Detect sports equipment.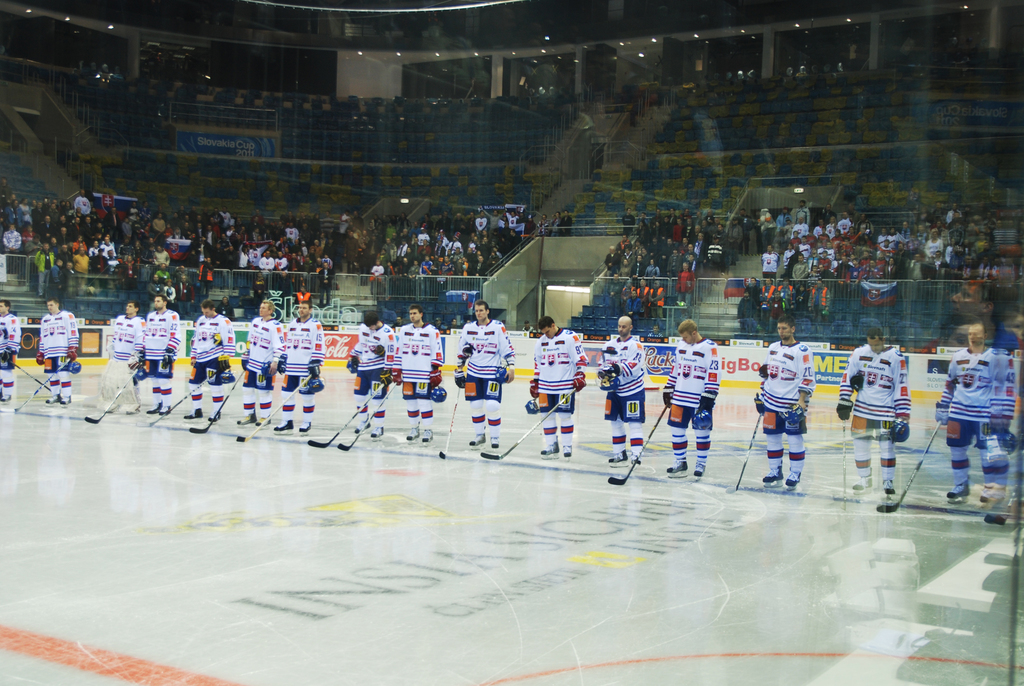
Detected at pyautogui.locateOnScreen(420, 427, 435, 447).
